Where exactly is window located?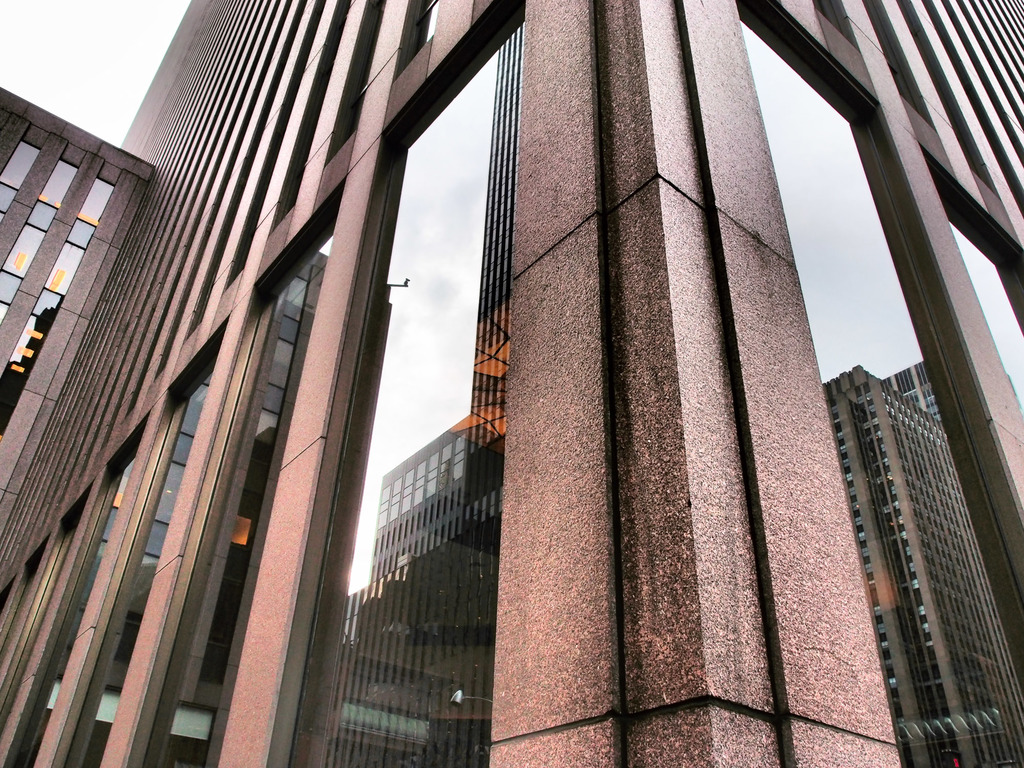
Its bounding box is <region>3, 182, 14, 213</region>.
